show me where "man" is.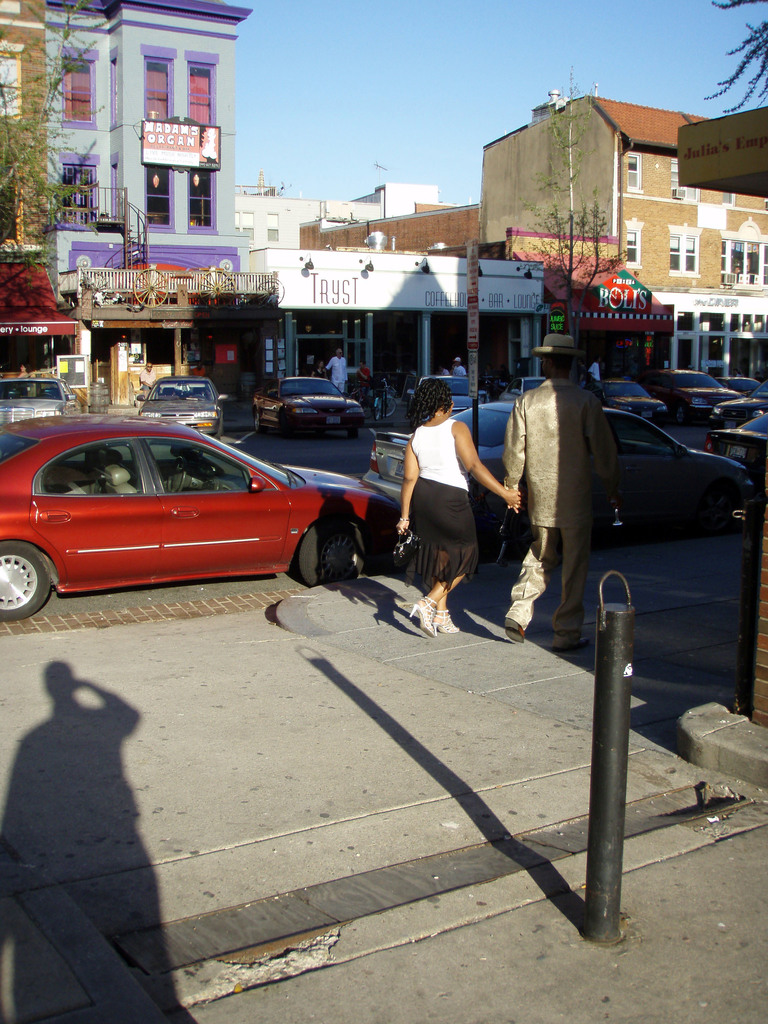
"man" is at [322, 350, 347, 390].
